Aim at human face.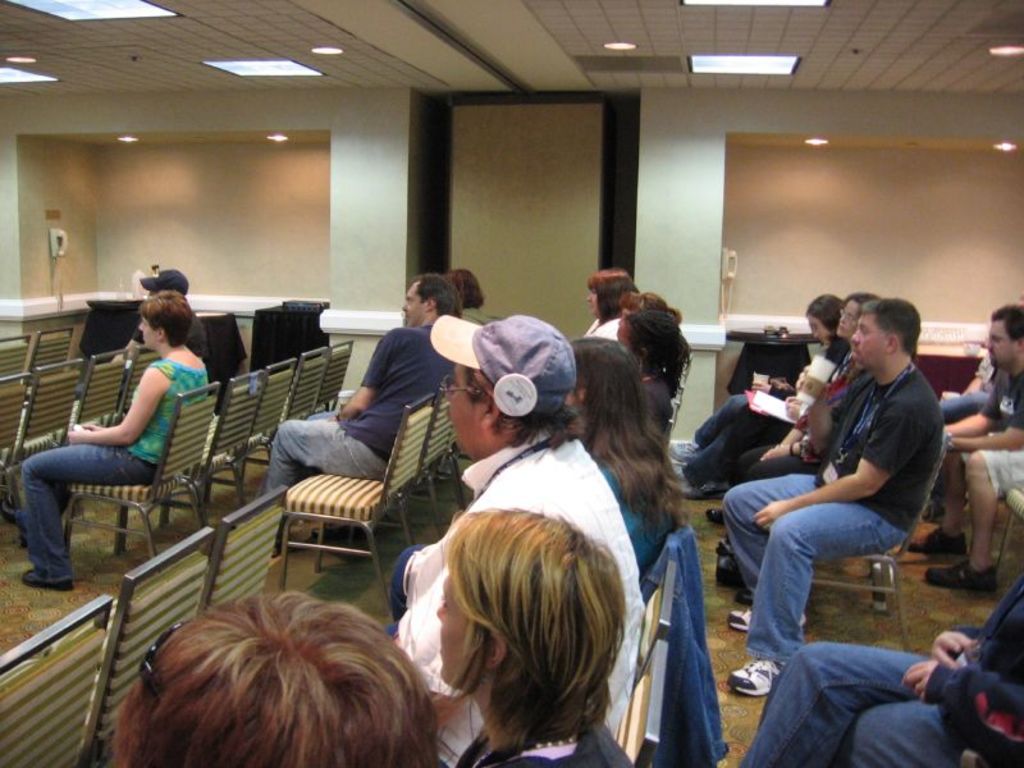
Aimed at x1=402 y1=280 x2=424 y2=325.
